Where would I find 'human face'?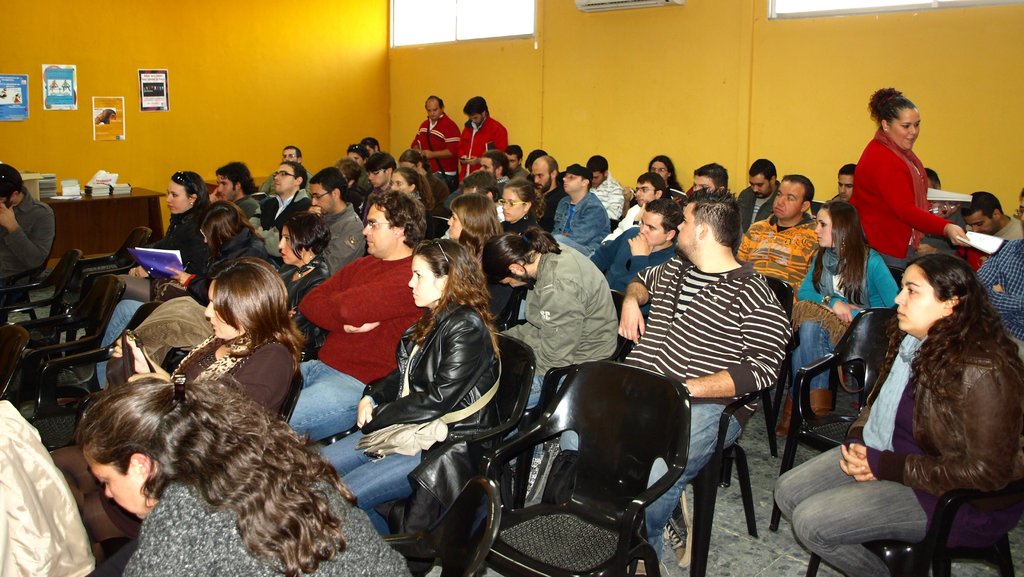
At 504 151 520 168.
